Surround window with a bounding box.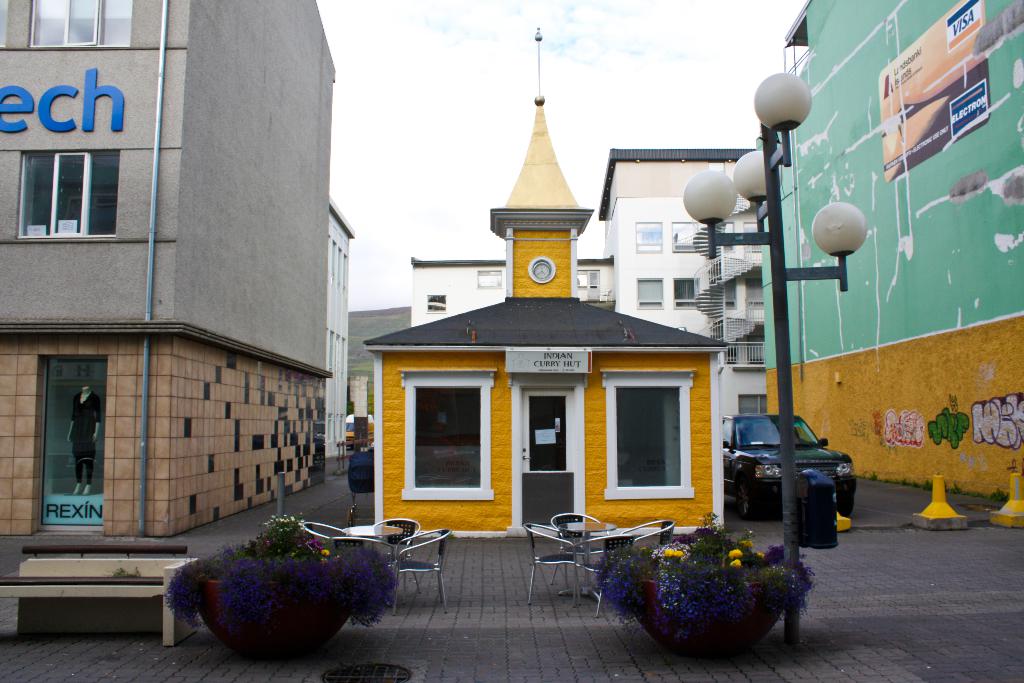
l=593, t=371, r=696, b=498.
